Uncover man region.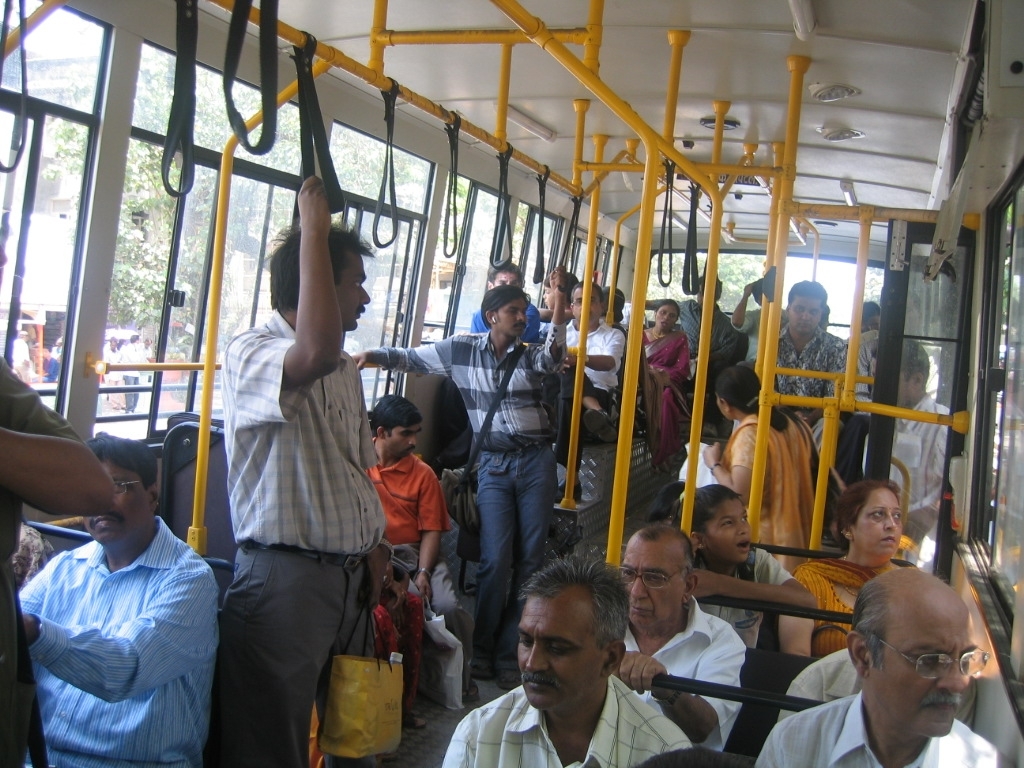
Uncovered: 5:326:28:387.
